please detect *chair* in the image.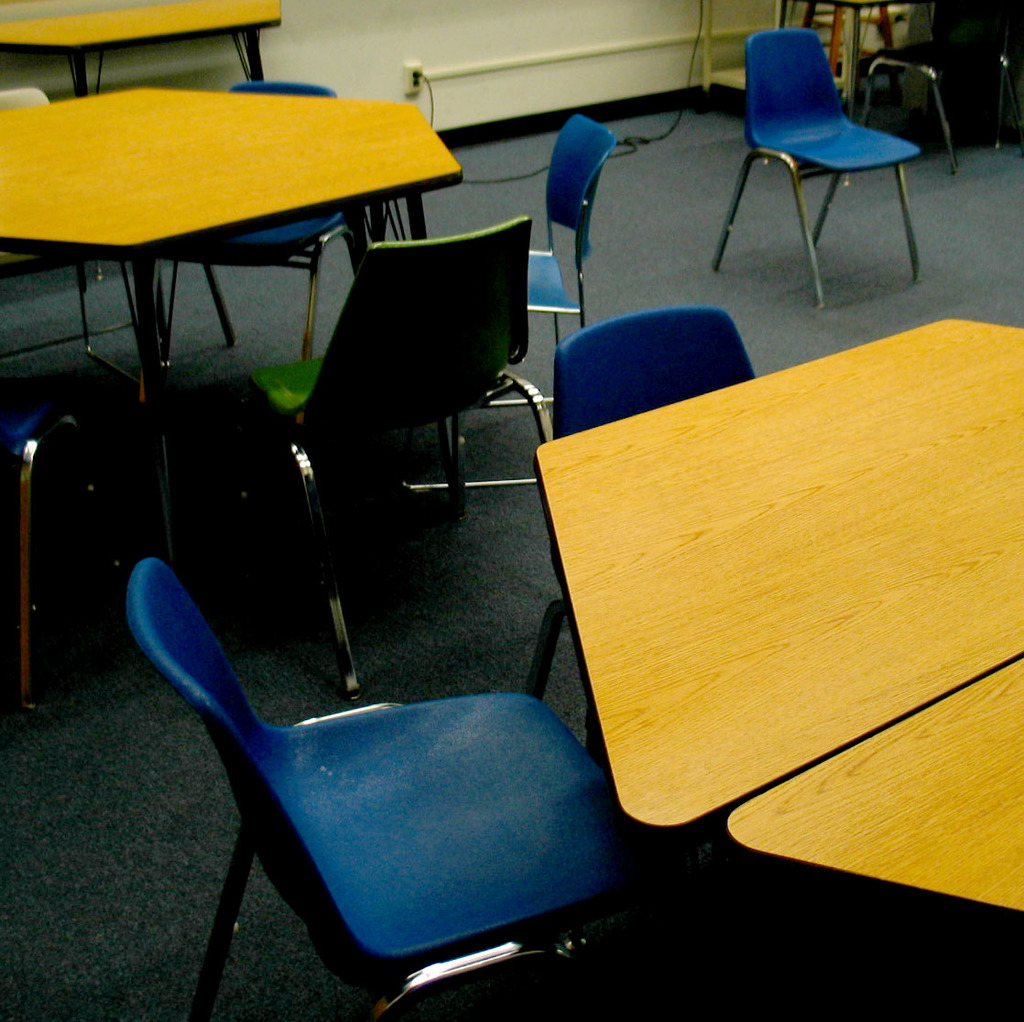
Rect(220, 211, 564, 698).
